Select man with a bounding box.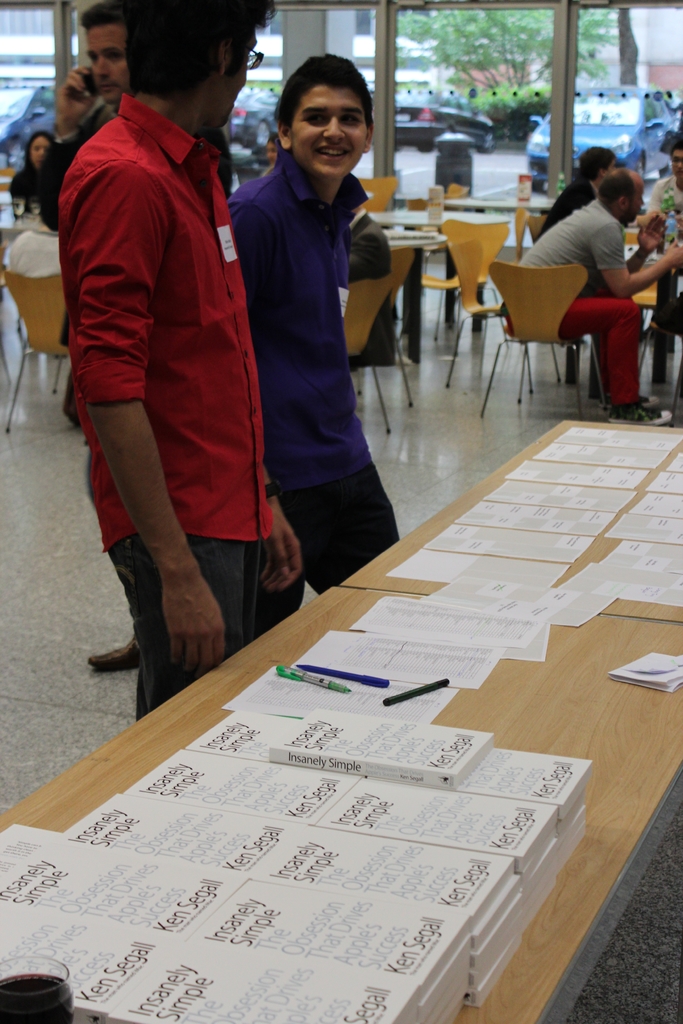
box(539, 145, 621, 237).
